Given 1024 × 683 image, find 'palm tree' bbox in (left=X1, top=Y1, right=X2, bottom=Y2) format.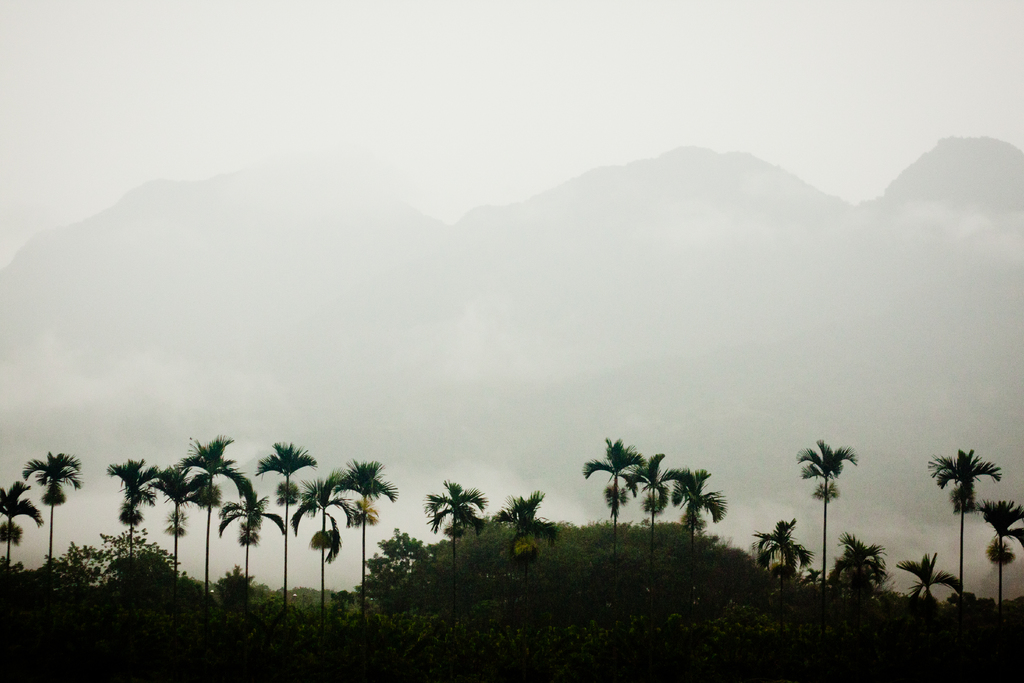
(left=935, top=438, right=1004, bottom=601).
